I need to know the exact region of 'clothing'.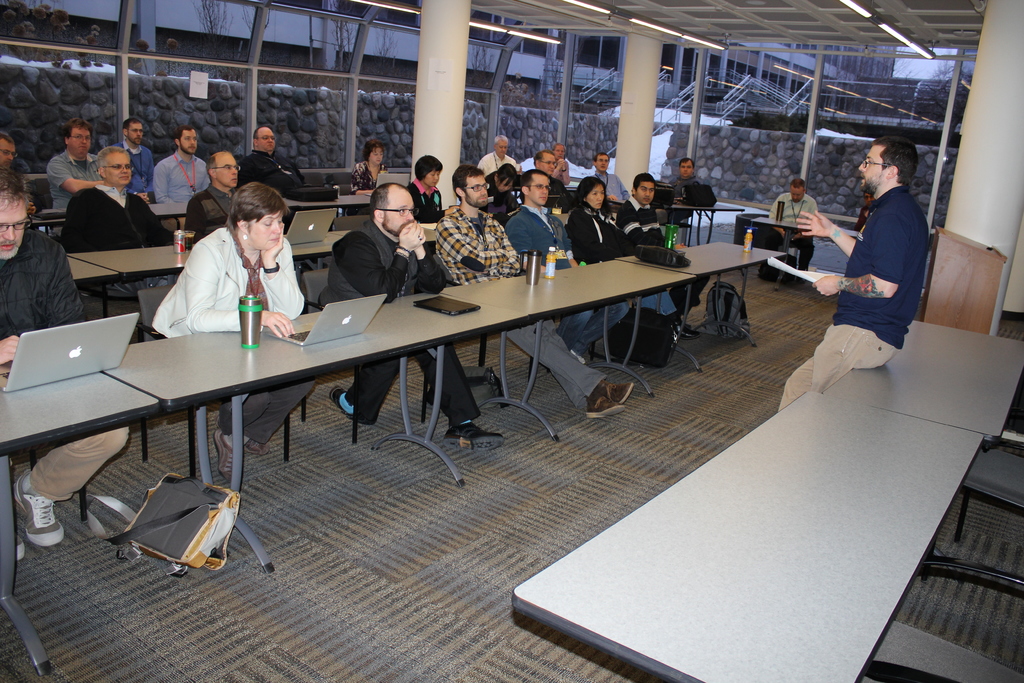
Region: x1=51, y1=144, x2=100, y2=217.
